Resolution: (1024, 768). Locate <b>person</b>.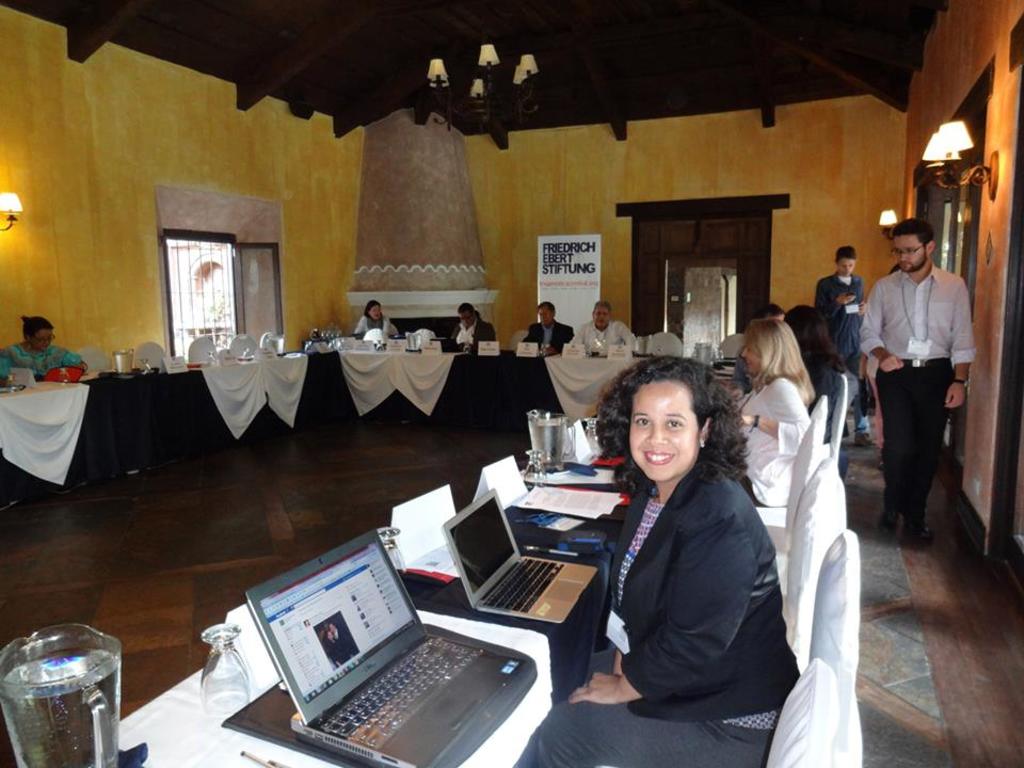
731/316/813/512.
